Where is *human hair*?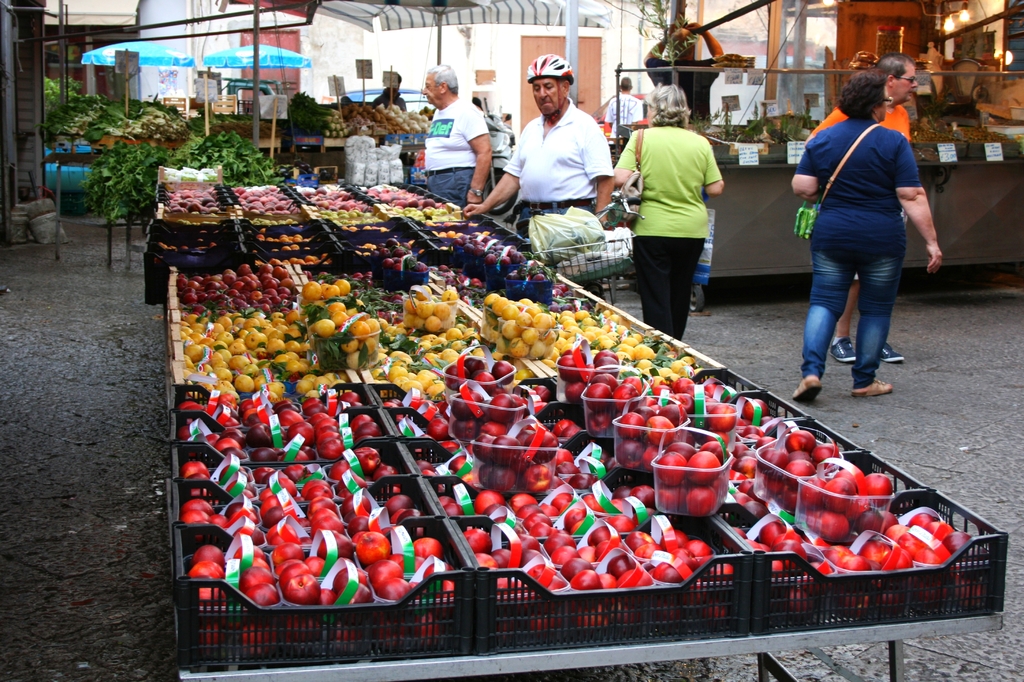
box(428, 62, 458, 94).
